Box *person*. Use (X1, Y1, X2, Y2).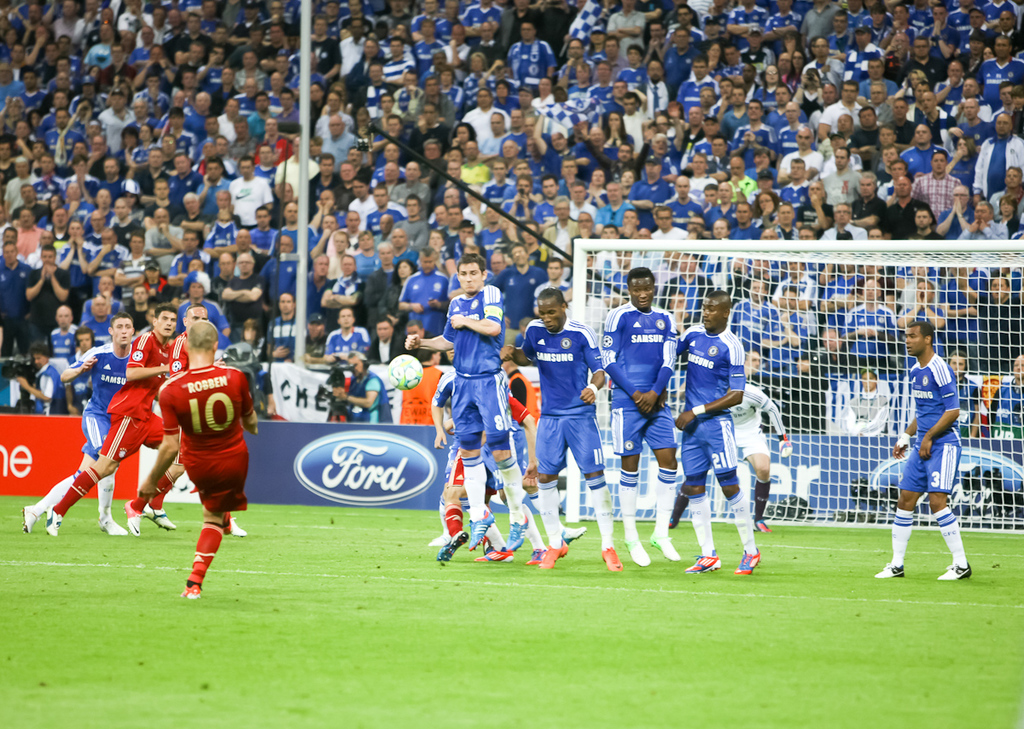
(176, 190, 209, 248).
